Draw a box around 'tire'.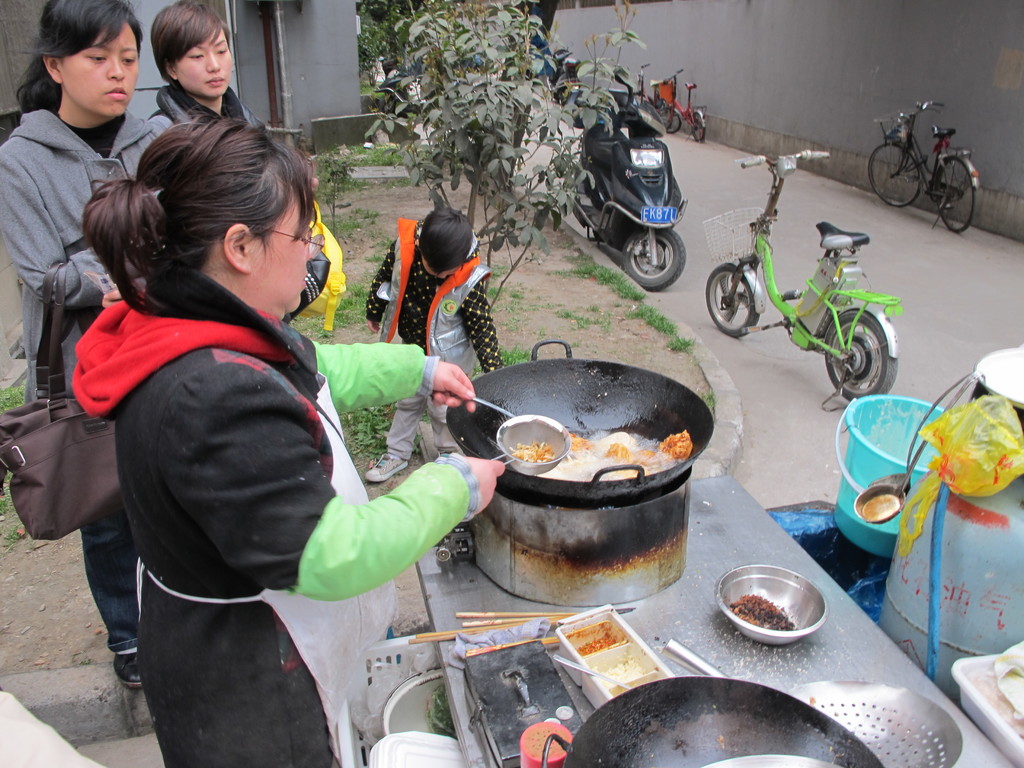
865, 145, 922, 208.
